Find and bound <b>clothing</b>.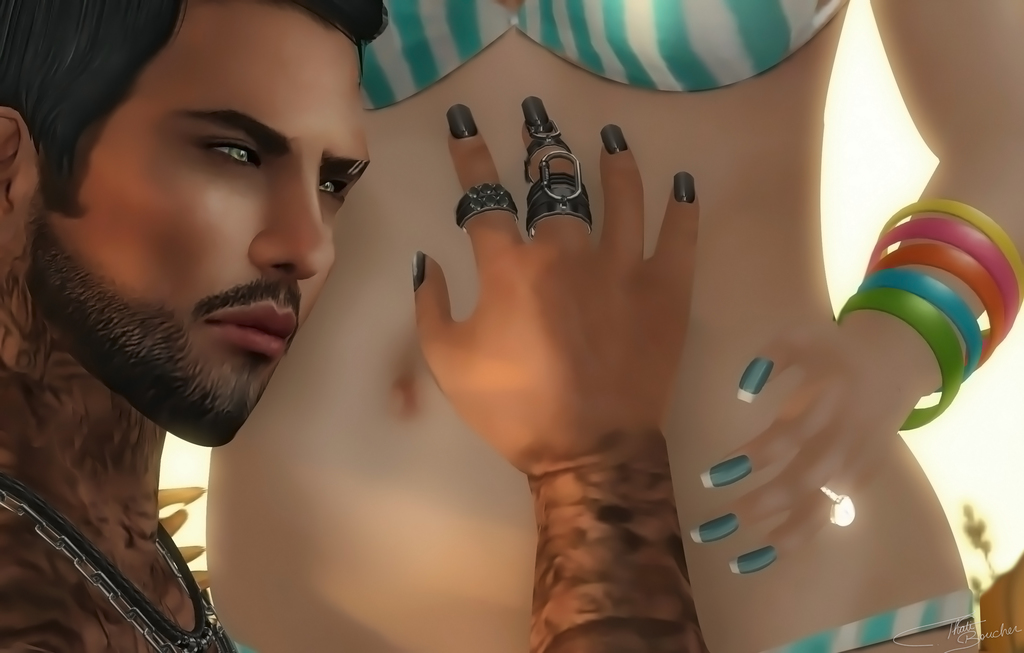
Bound: bbox=[335, 0, 851, 124].
